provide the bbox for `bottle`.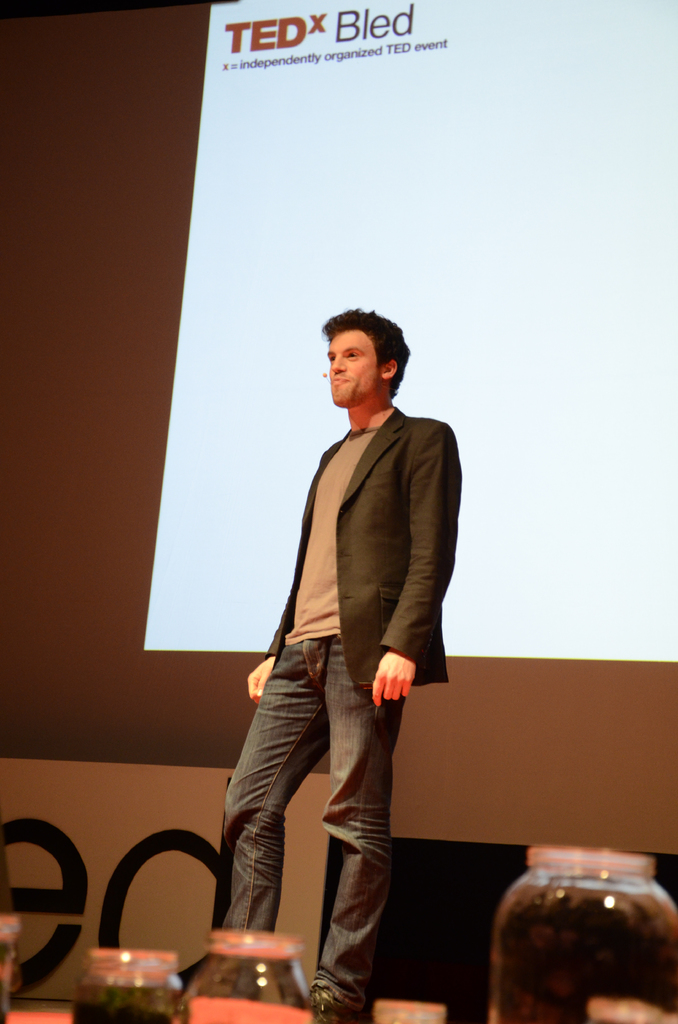
x1=56 y1=947 x2=200 y2=1023.
